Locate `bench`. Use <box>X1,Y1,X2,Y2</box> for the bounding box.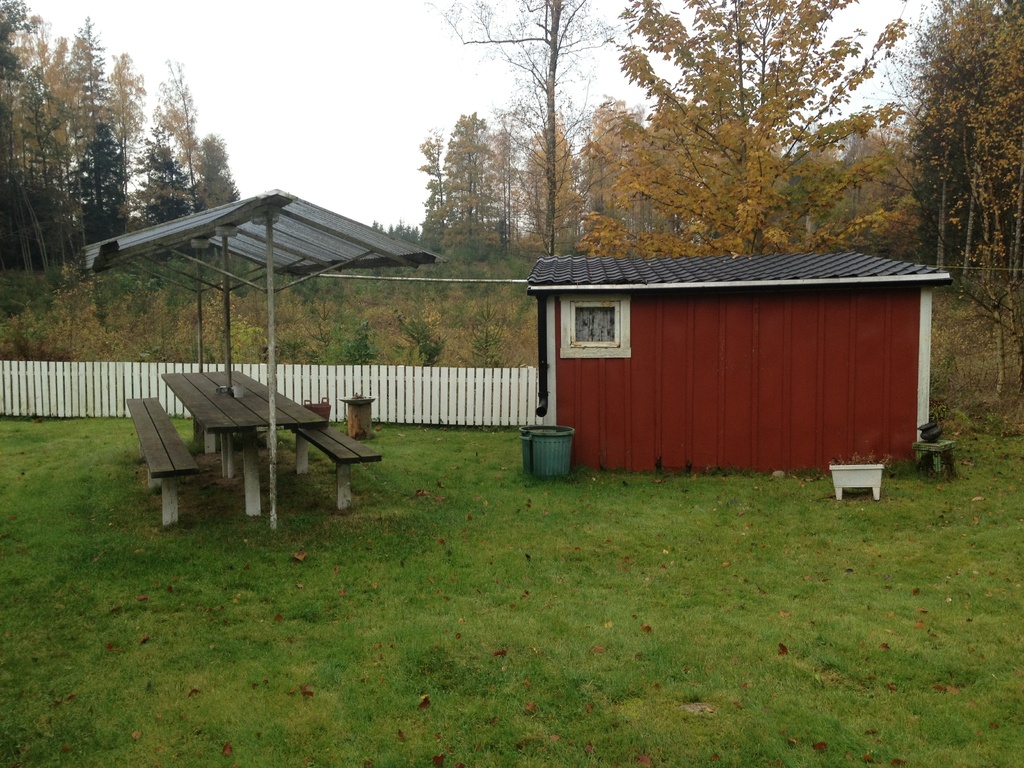
<box>159,366,321,515</box>.
